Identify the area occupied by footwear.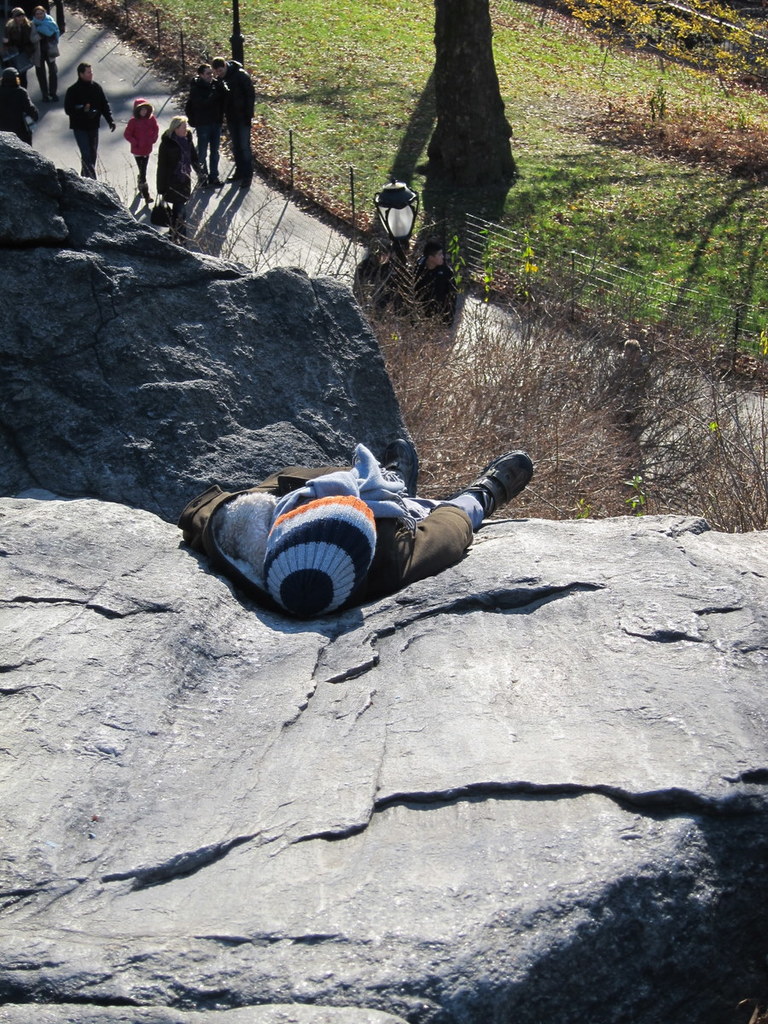
Area: detection(47, 91, 61, 104).
